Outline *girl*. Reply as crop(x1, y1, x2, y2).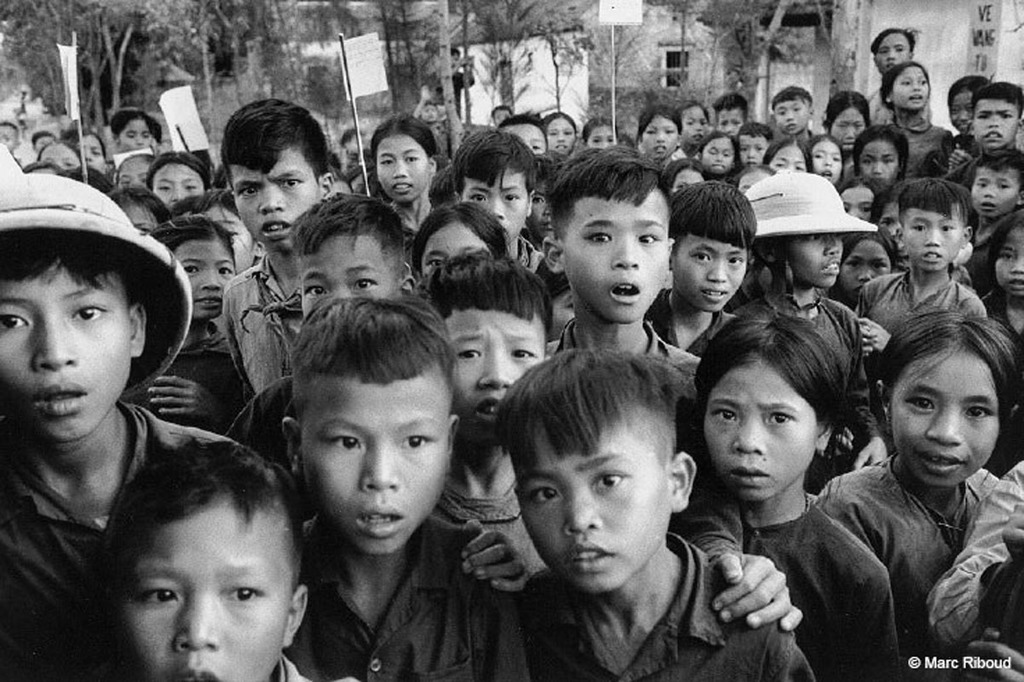
crop(820, 303, 1023, 677).
